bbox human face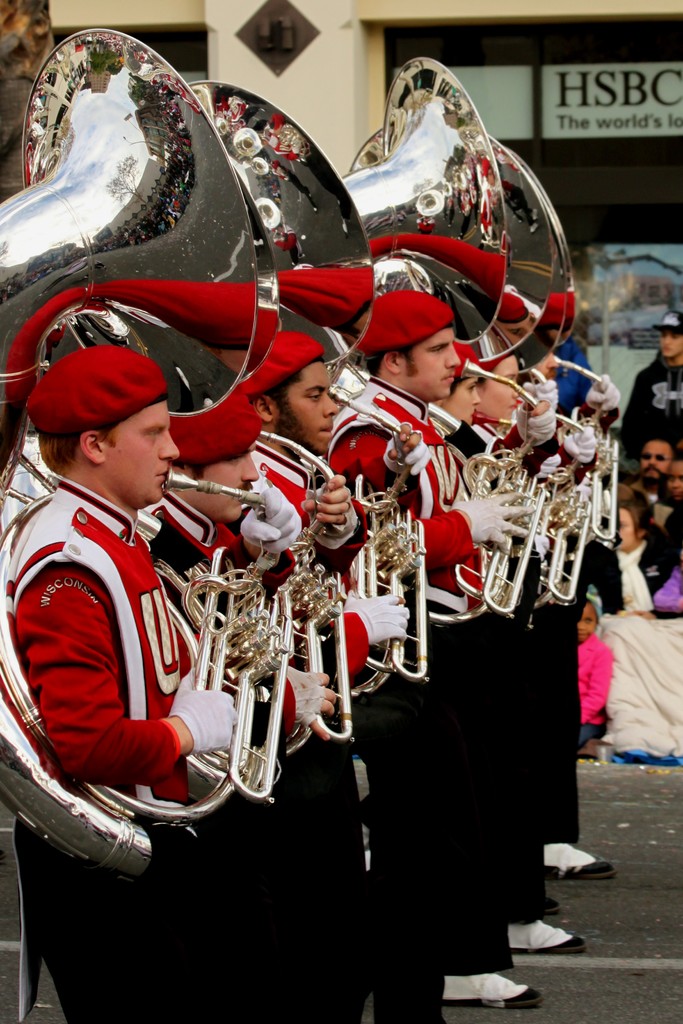
box=[450, 366, 478, 424]
